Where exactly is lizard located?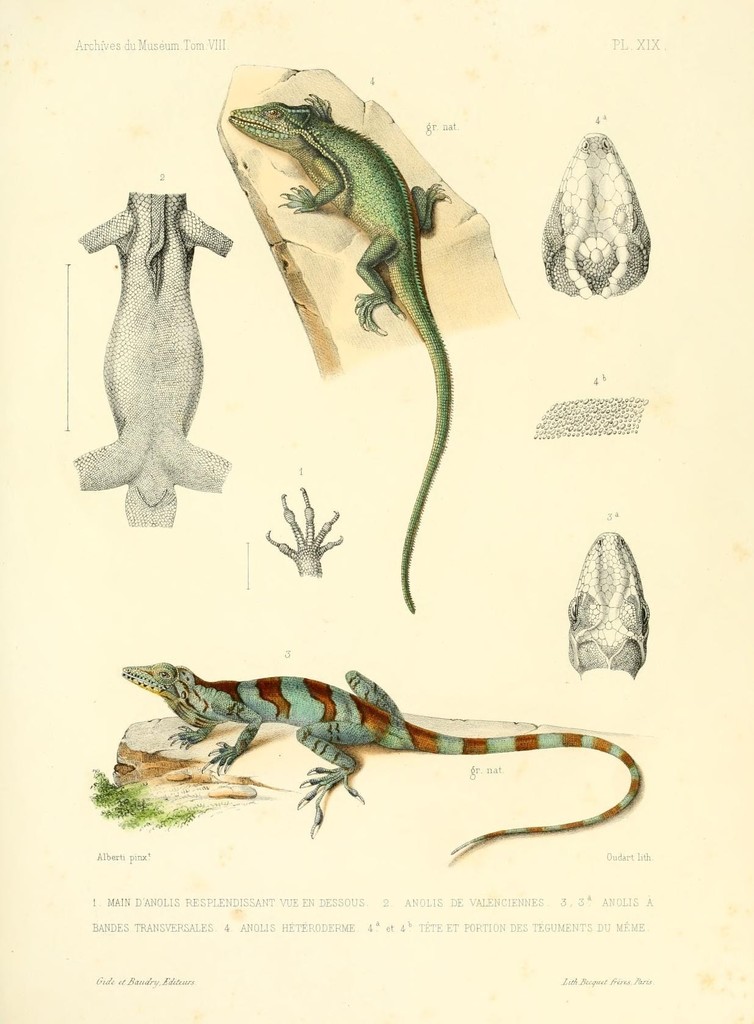
Its bounding box is (left=220, top=111, right=444, bottom=614).
